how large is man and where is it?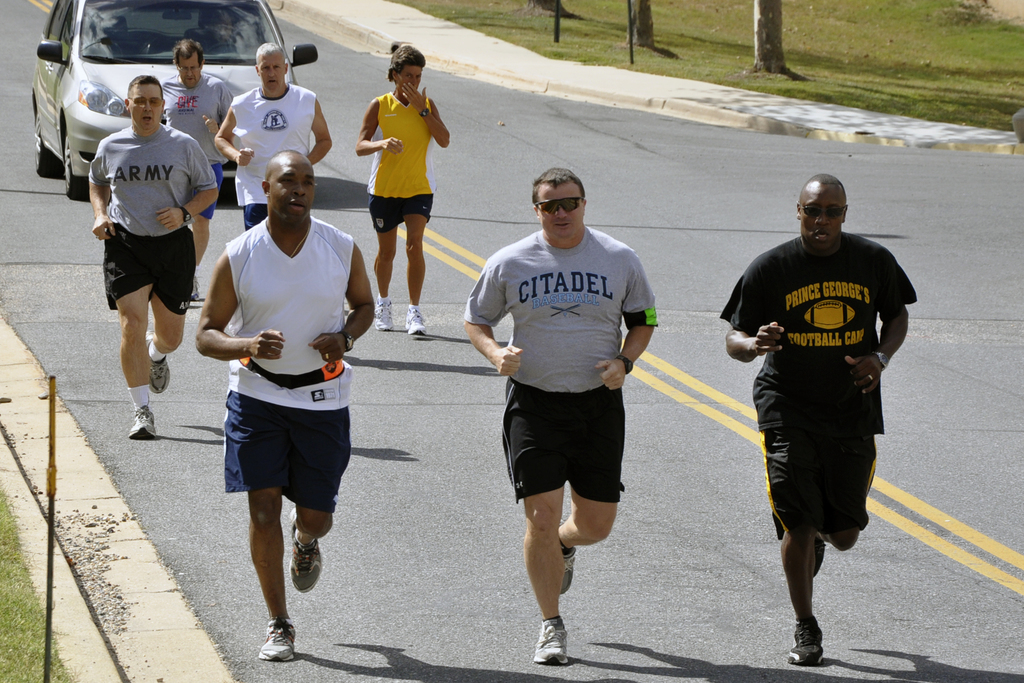
Bounding box: {"left": 214, "top": 40, "right": 333, "bottom": 230}.
